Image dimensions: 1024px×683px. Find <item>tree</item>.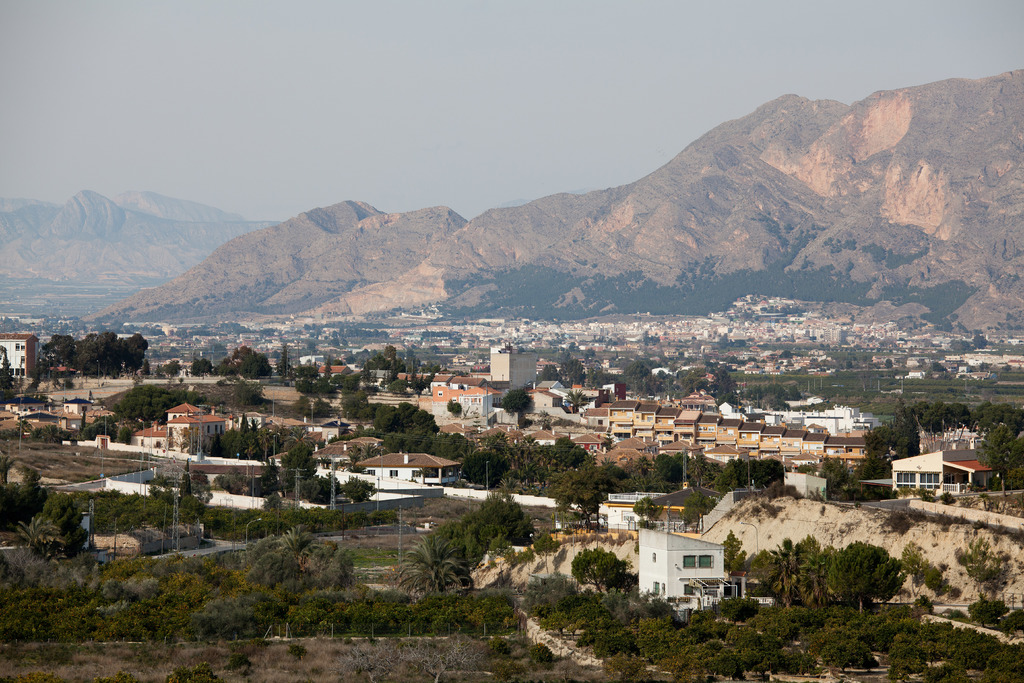
(x1=394, y1=532, x2=475, y2=593).
